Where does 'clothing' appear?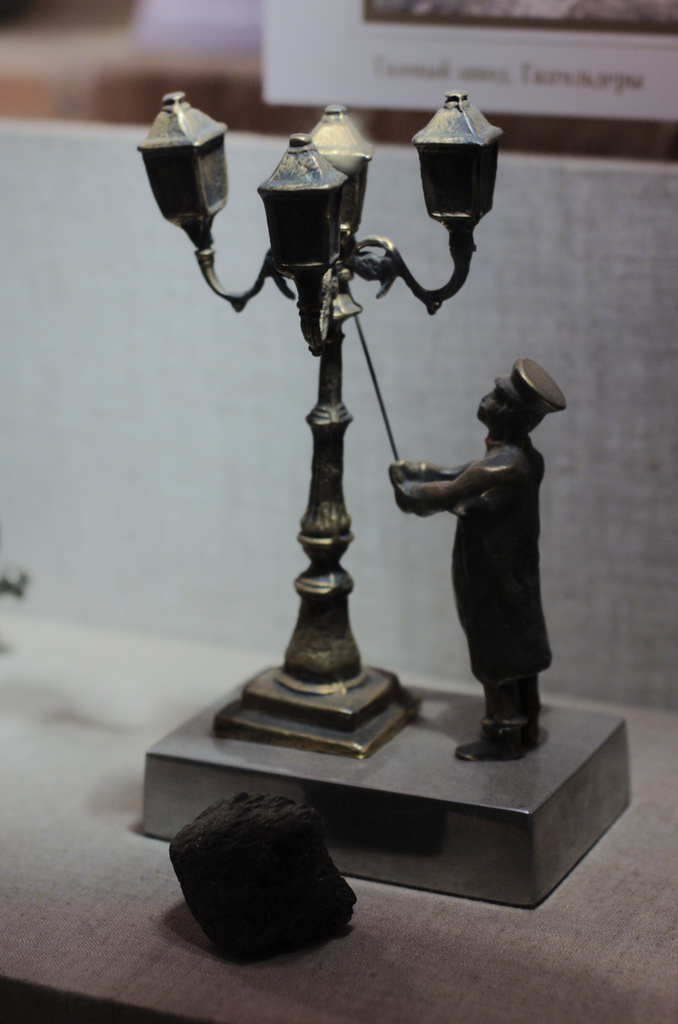
Appears at <region>406, 364, 568, 714</region>.
